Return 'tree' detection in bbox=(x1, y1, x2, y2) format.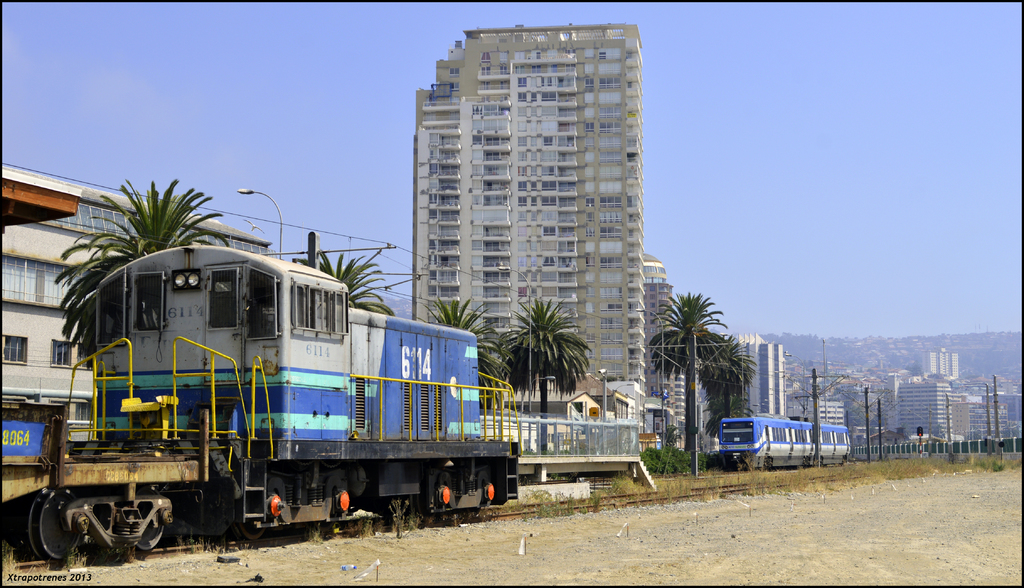
bbox=(493, 291, 593, 457).
